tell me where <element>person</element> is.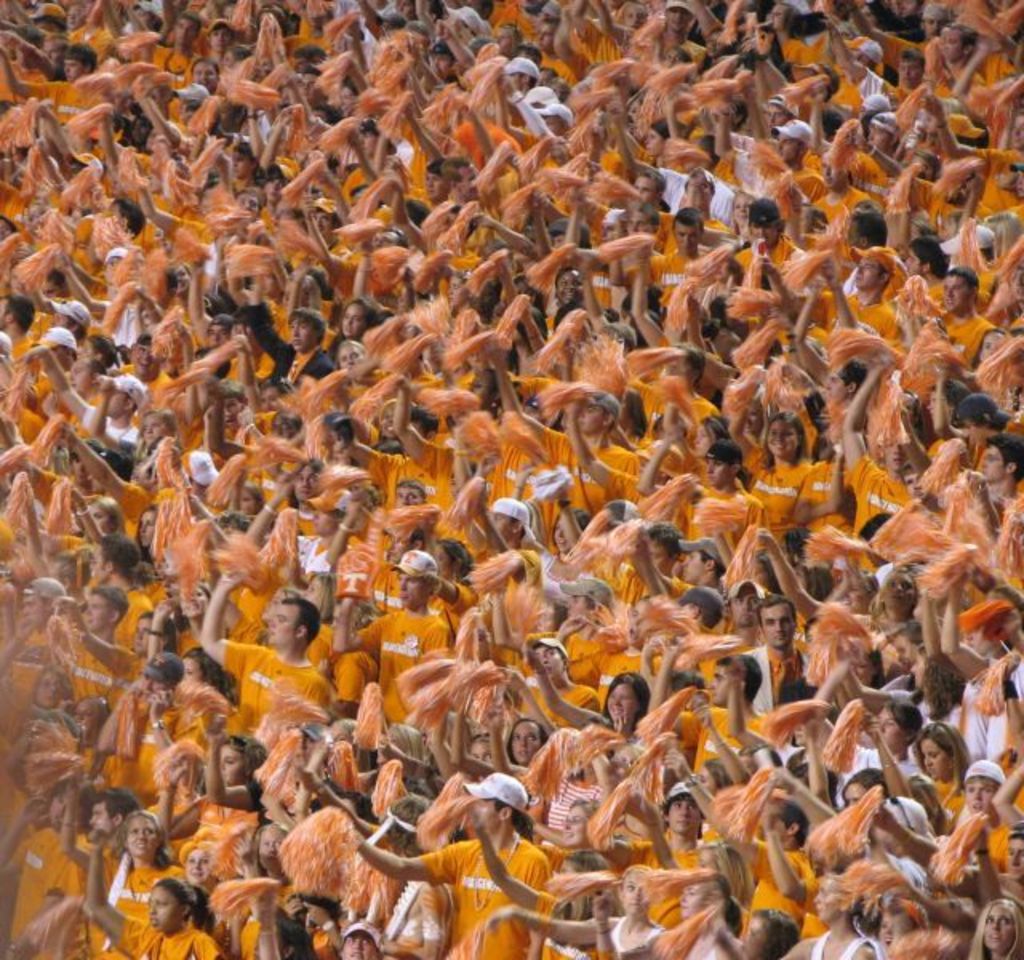
<element>person</element> is at 648,629,786,778.
